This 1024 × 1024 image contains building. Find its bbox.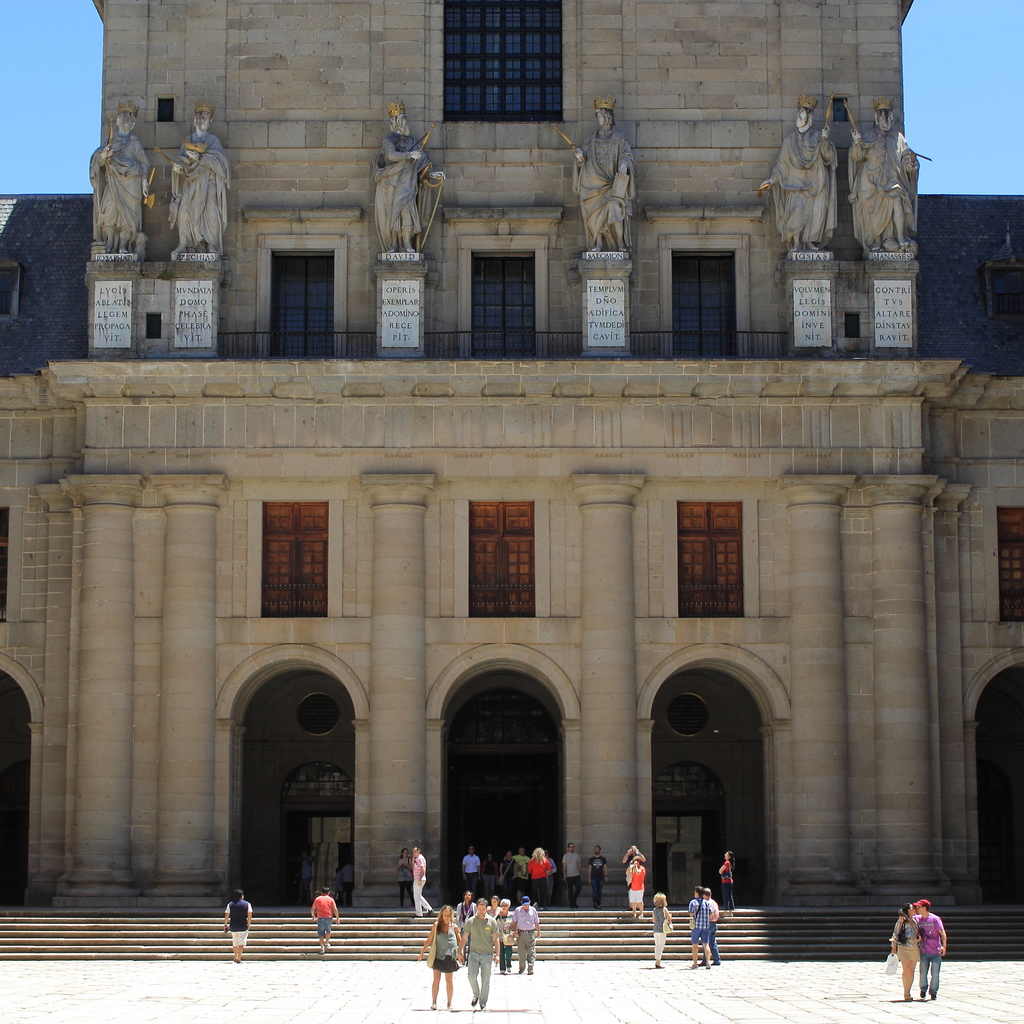
l=0, t=0, r=1023, b=962.
